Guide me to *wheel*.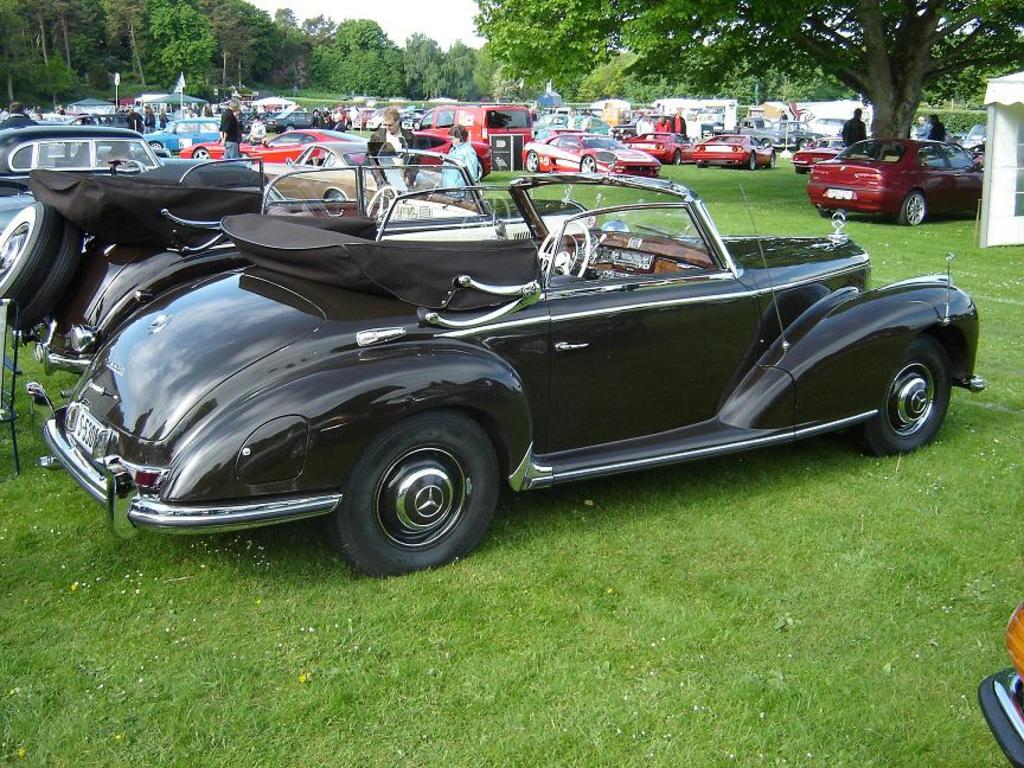
Guidance: 526,149,537,172.
